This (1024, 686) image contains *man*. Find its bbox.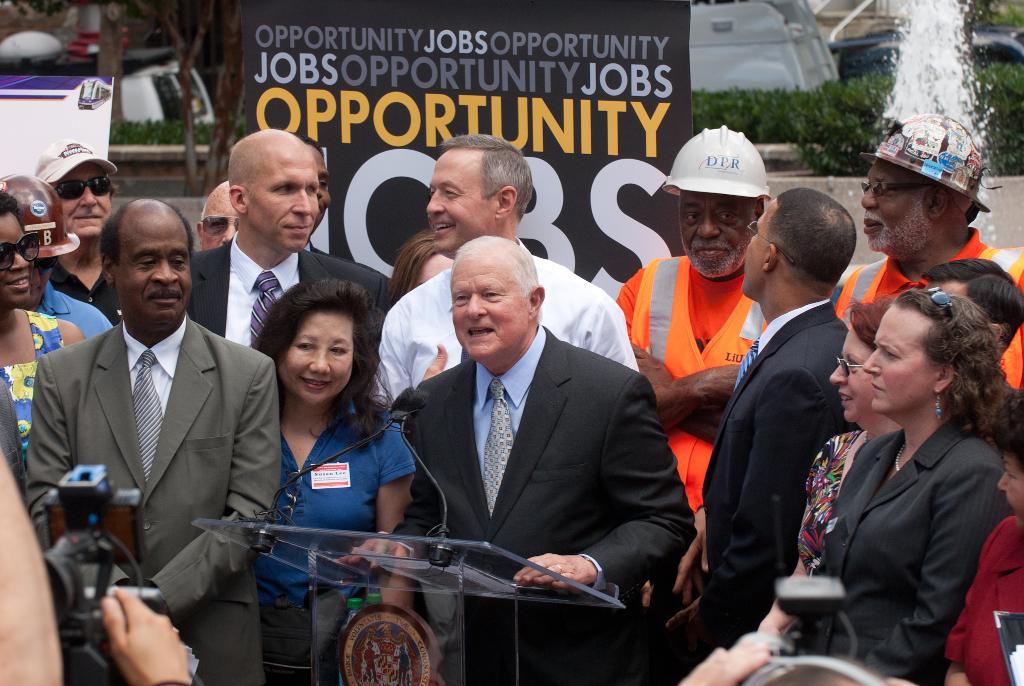
[x1=196, y1=125, x2=394, y2=354].
